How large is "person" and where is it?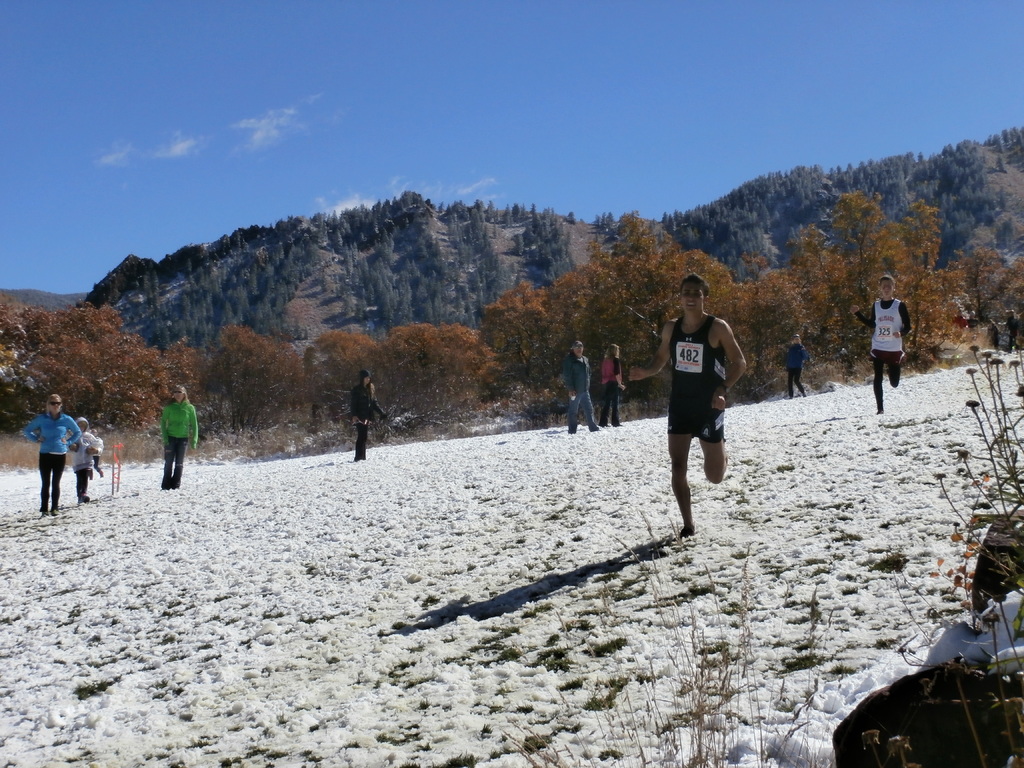
Bounding box: 968, 306, 981, 339.
